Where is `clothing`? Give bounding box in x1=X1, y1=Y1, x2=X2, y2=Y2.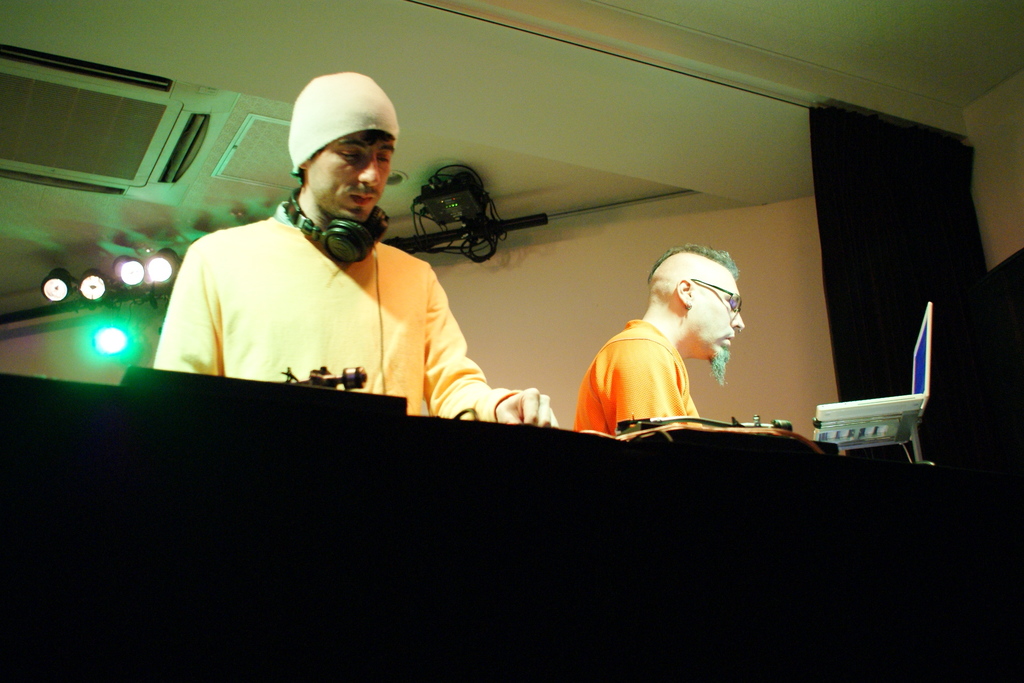
x1=292, y1=77, x2=407, y2=169.
